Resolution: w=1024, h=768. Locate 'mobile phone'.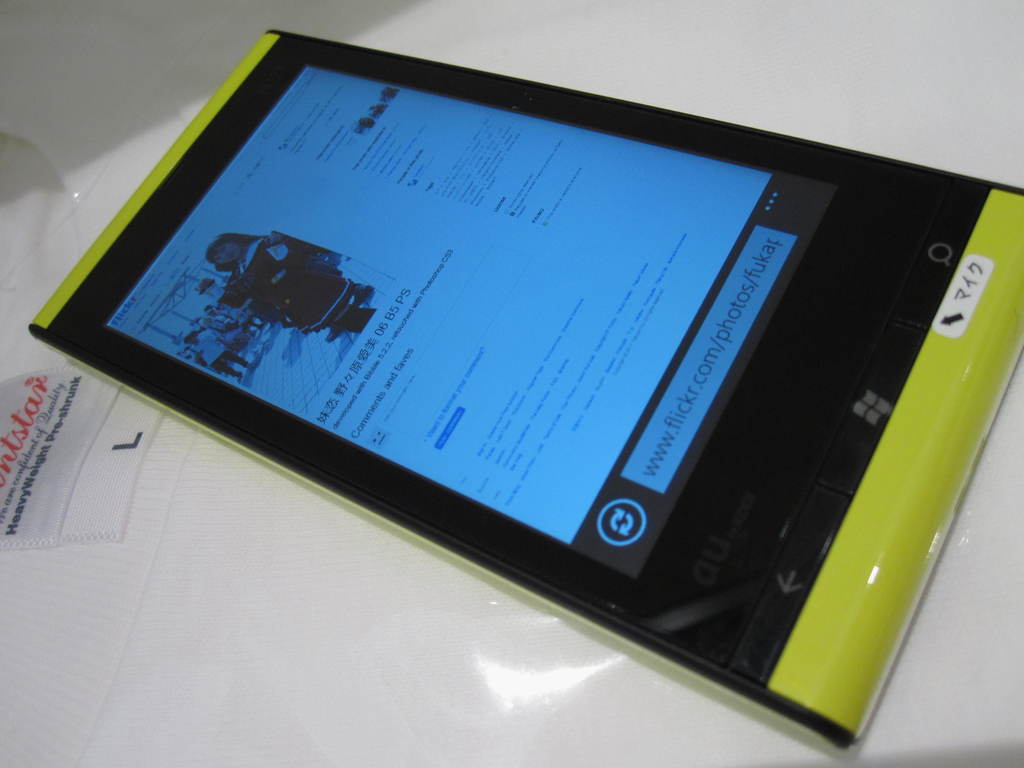
{"x1": 28, "y1": 29, "x2": 1023, "y2": 762}.
